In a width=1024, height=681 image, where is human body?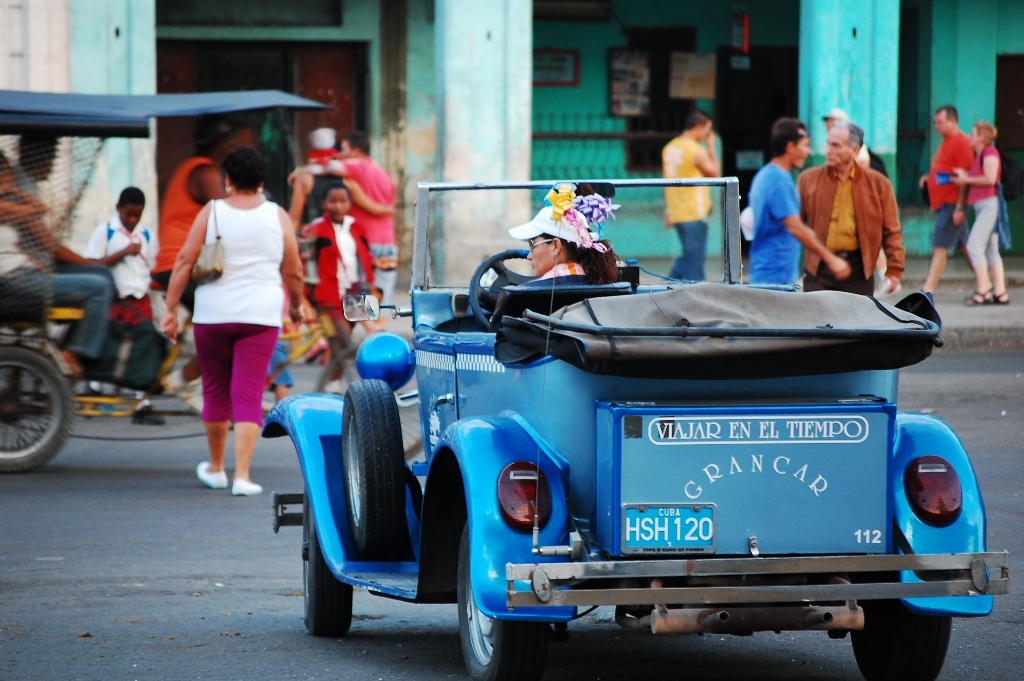
left=937, top=144, right=1000, bottom=300.
